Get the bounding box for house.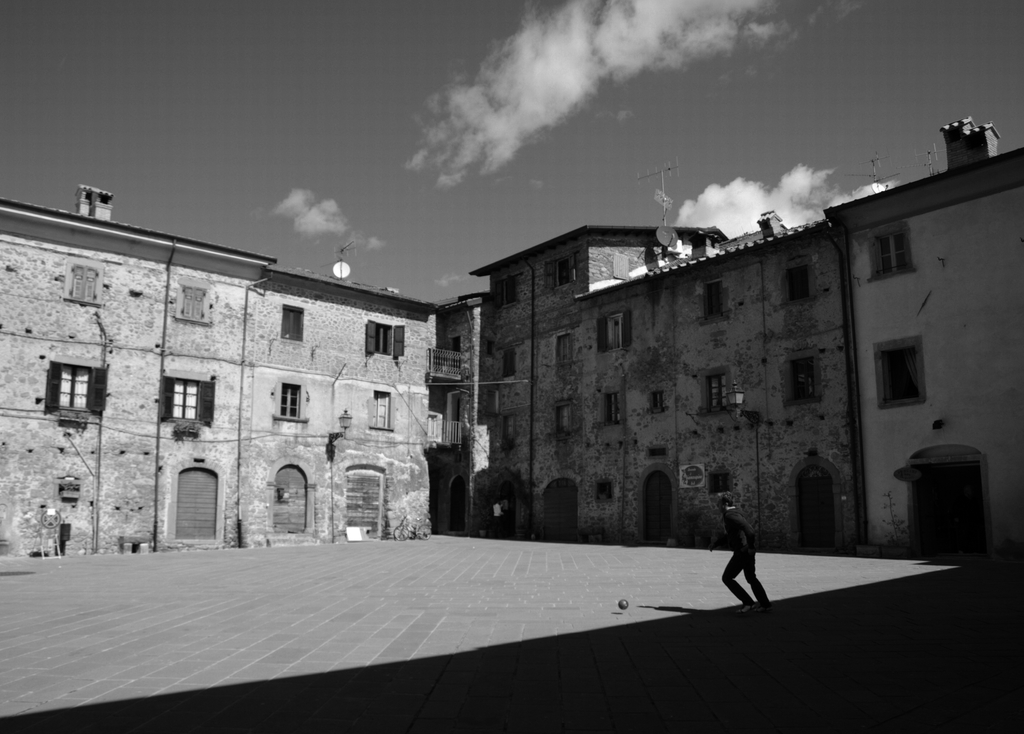
237/284/424/534.
